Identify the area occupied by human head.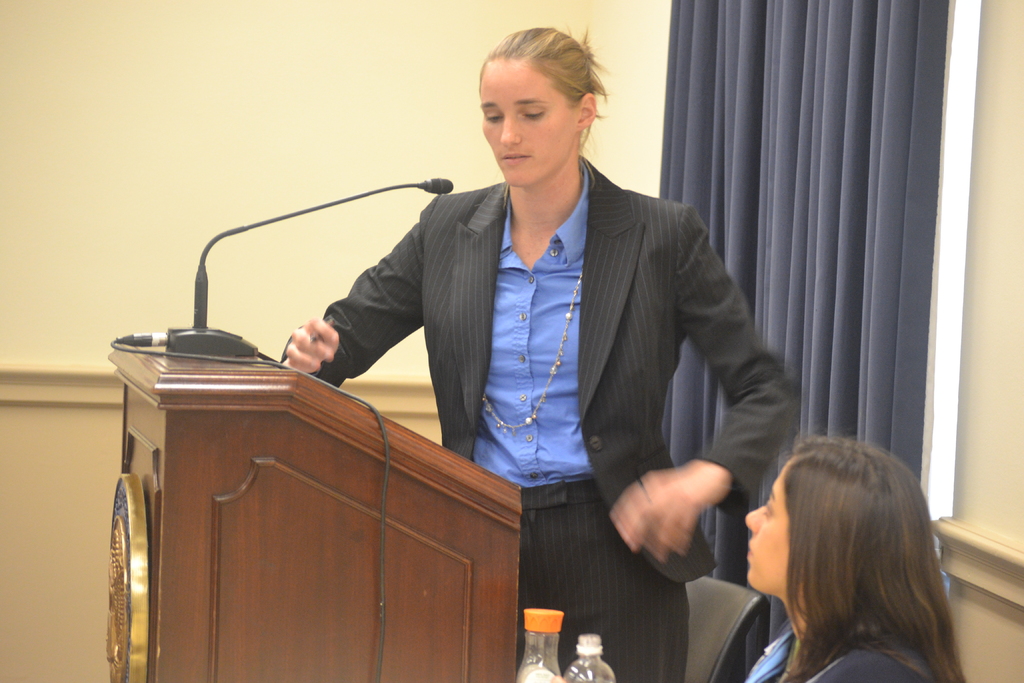
Area: bbox=(470, 21, 612, 177).
